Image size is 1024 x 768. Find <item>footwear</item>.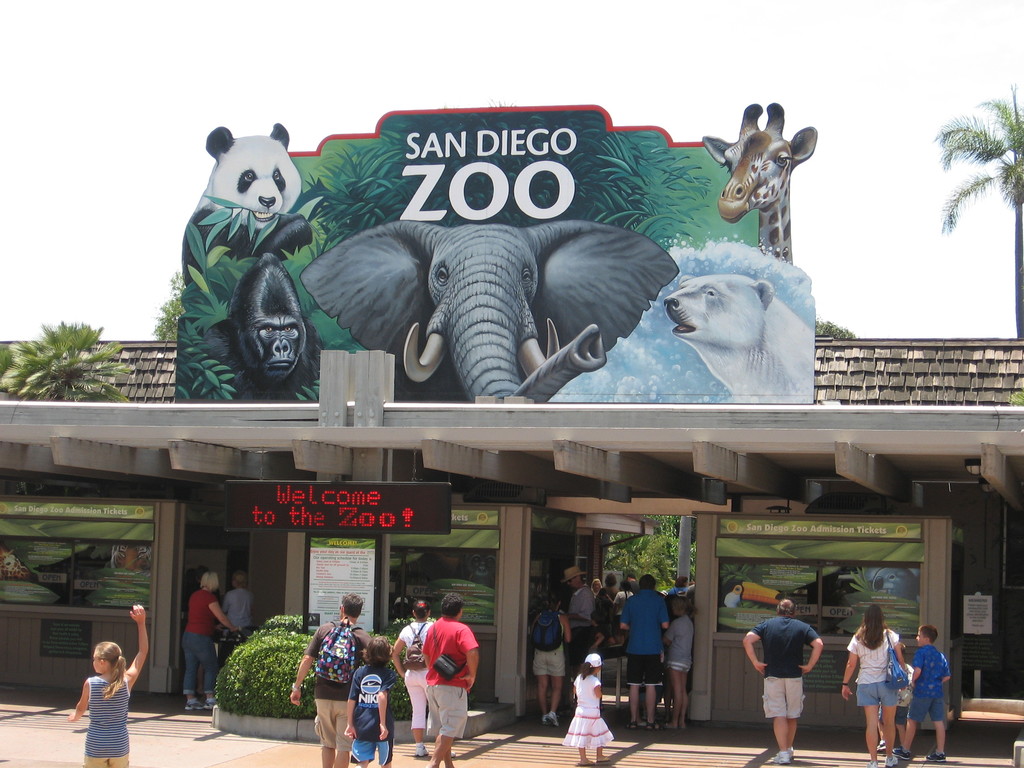
box=[893, 746, 913, 759].
